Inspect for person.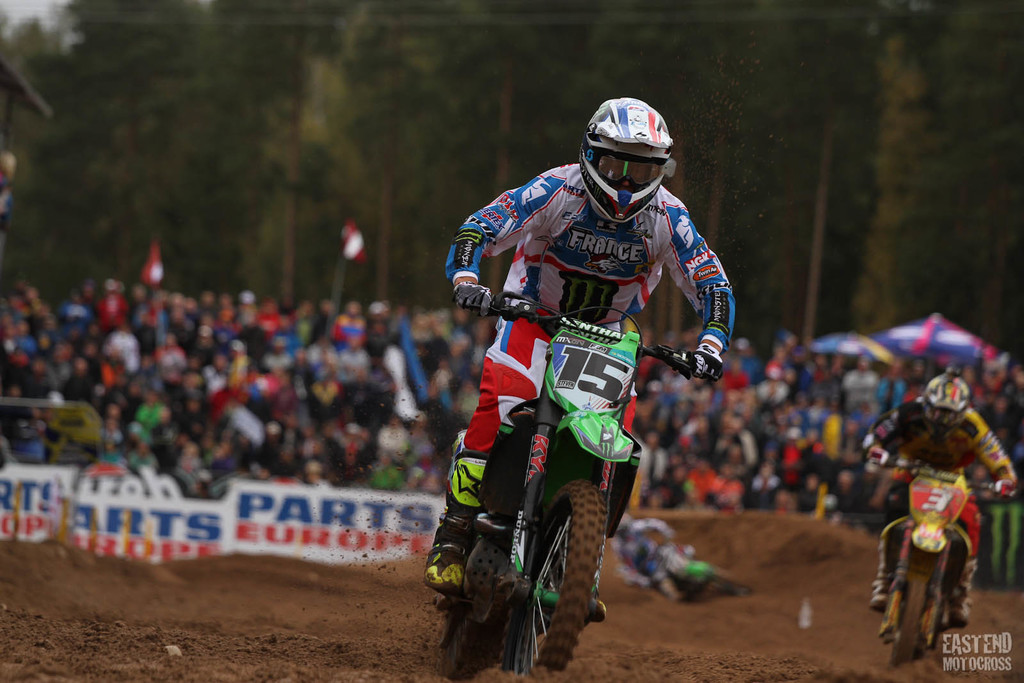
Inspection: bbox=(422, 93, 737, 625).
